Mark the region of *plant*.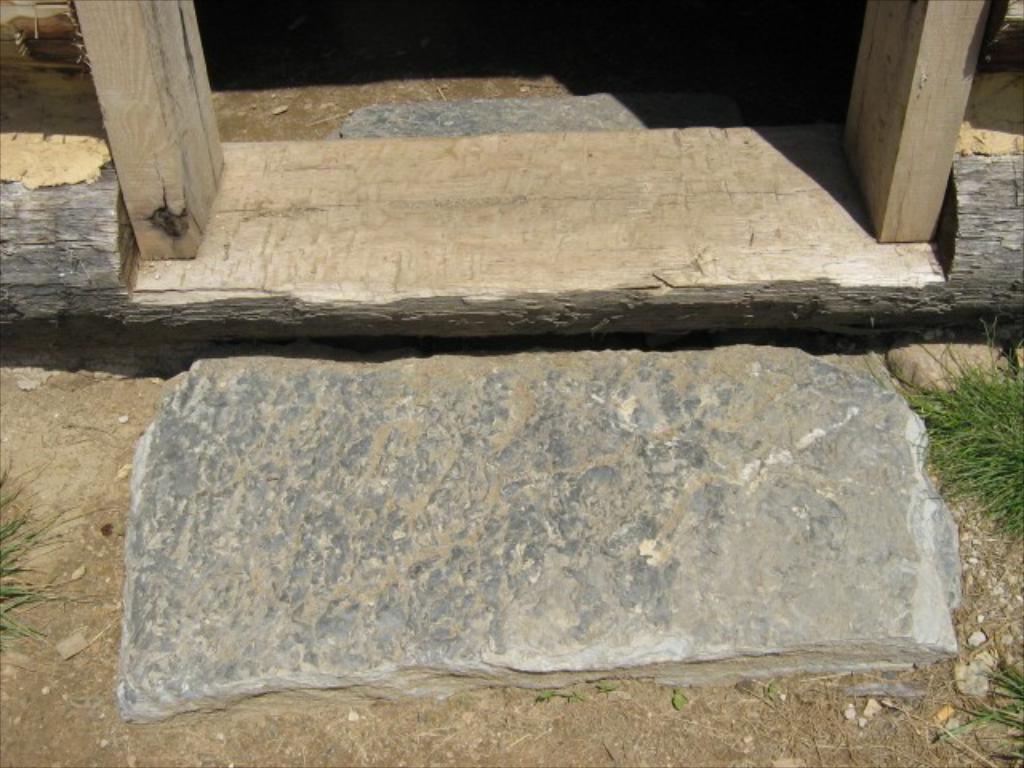
Region: (2,462,101,690).
